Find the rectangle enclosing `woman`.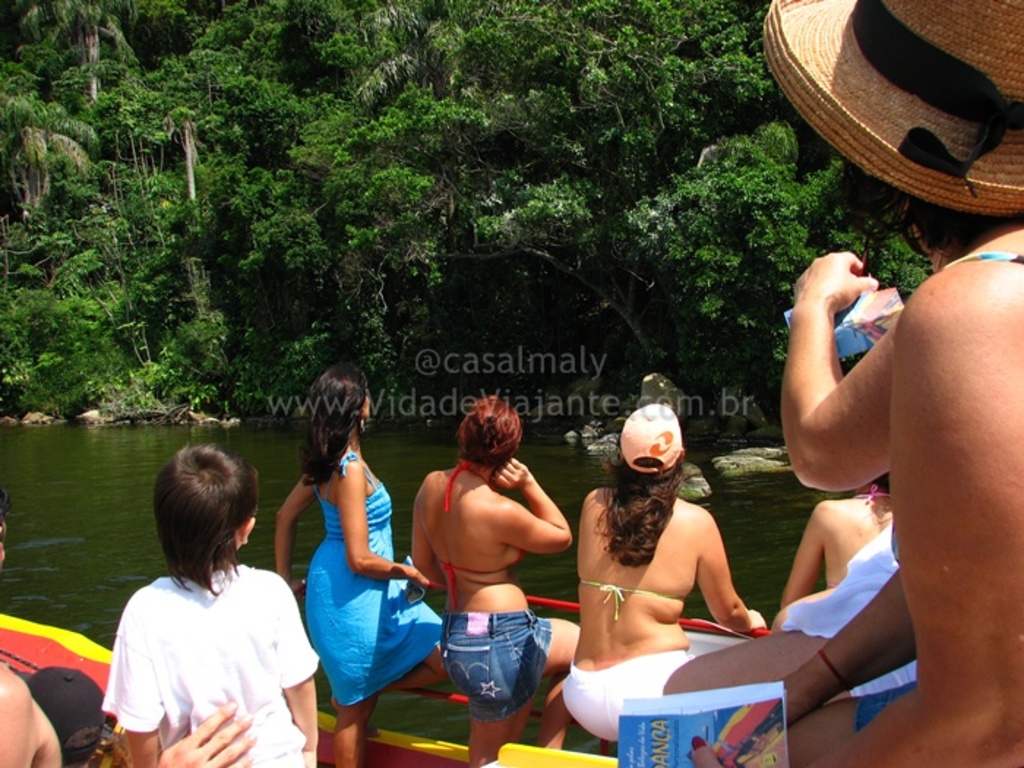
select_region(563, 404, 765, 742).
